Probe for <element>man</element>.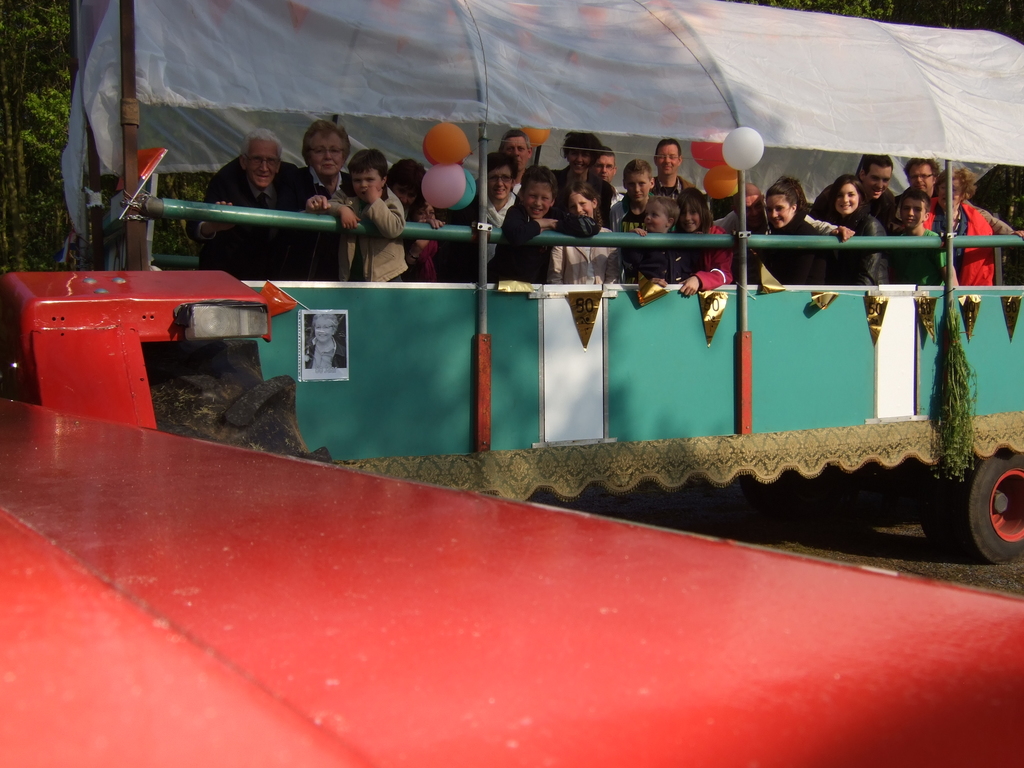
Probe result: box(204, 135, 333, 287).
